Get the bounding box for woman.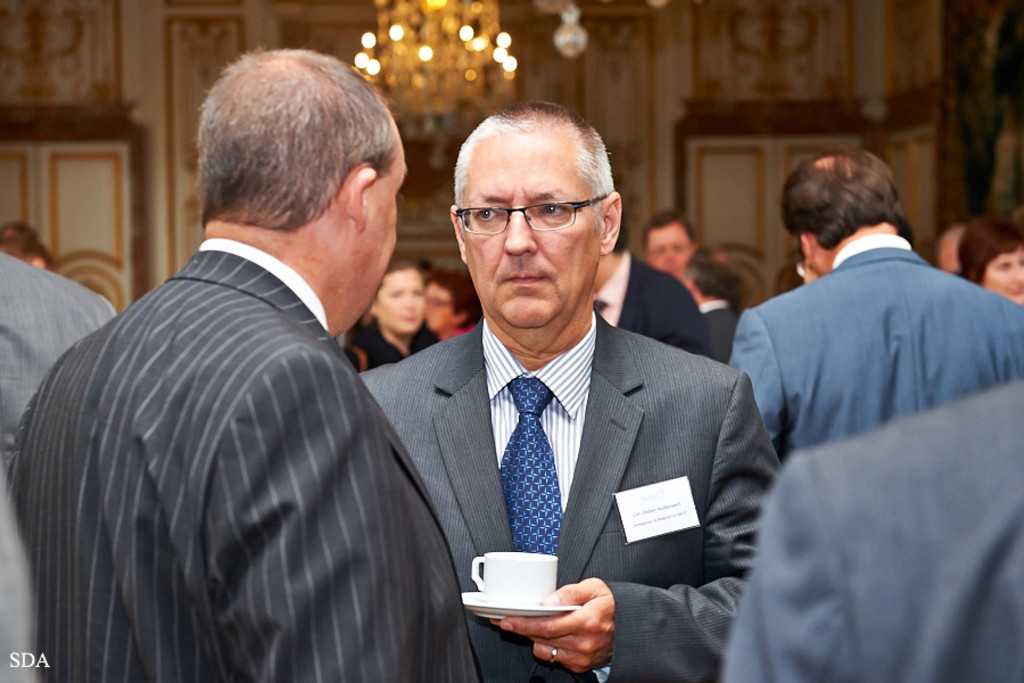
detection(423, 264, 479, 344).
